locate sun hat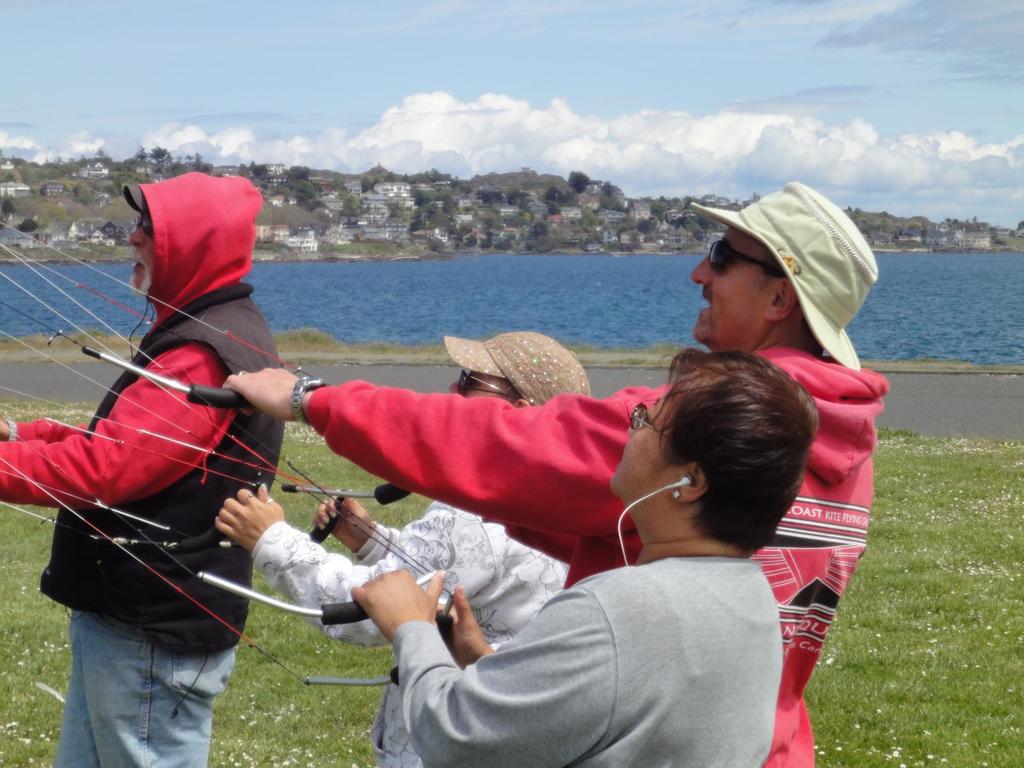
[692,179,880,378]
